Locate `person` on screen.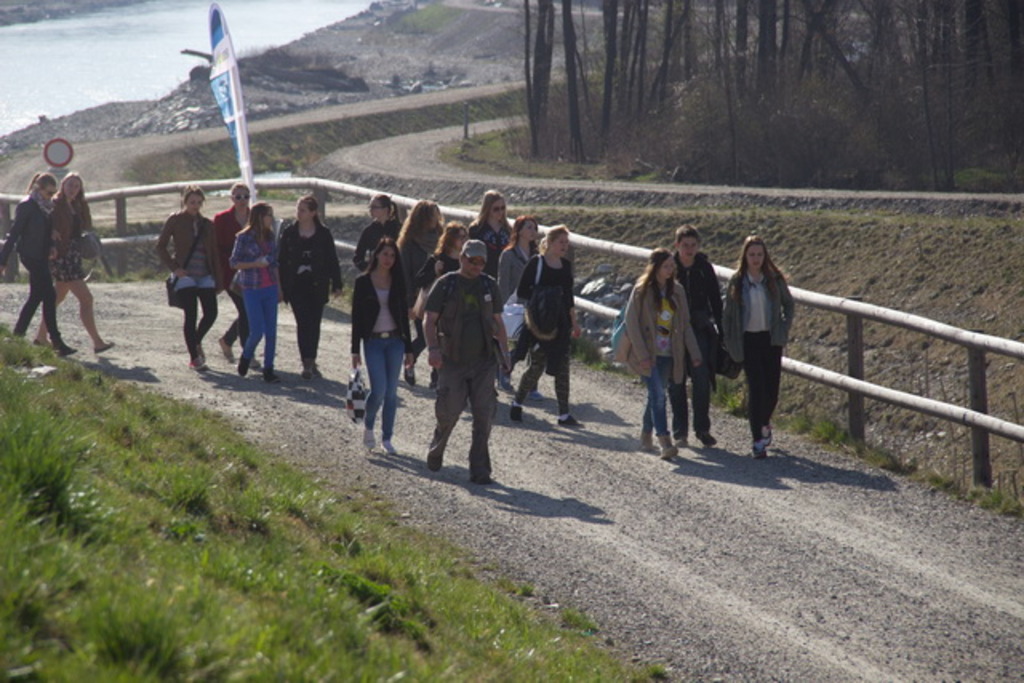
On screen at <bbox>390, 189, 461, 307</bbox>.
